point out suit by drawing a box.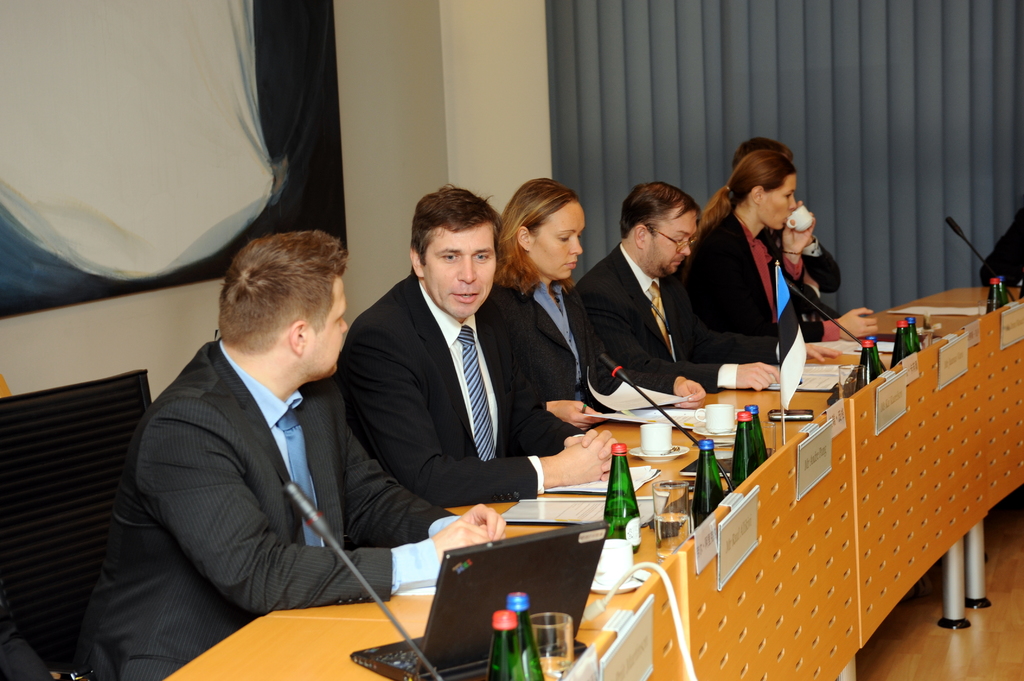
495,277,680,432.
